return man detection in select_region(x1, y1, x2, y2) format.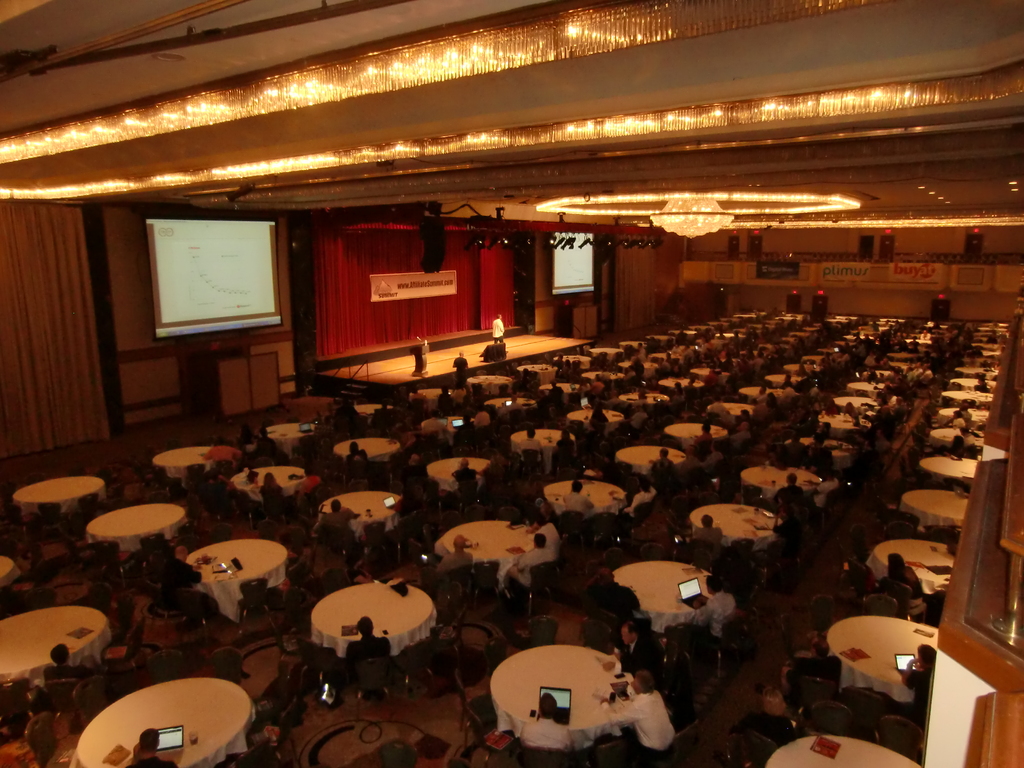
select_region(900, 644, 938, 726).
